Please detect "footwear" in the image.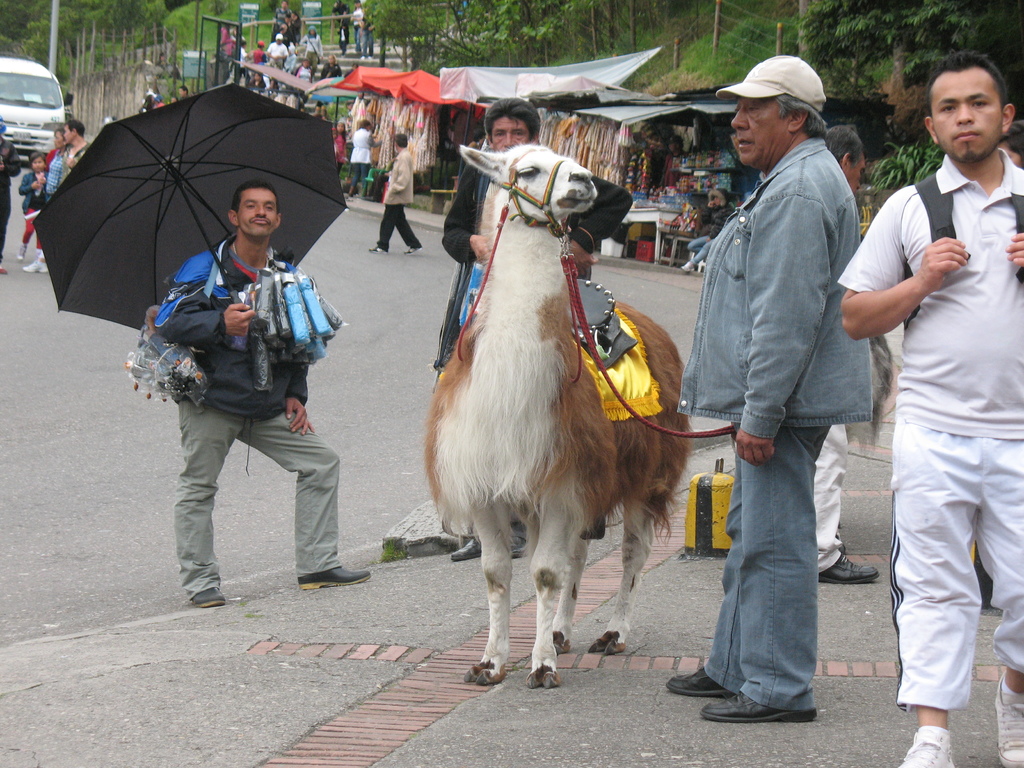
{"x1": 898, "y1": 728, "x2": 955, "y2": 767}.
